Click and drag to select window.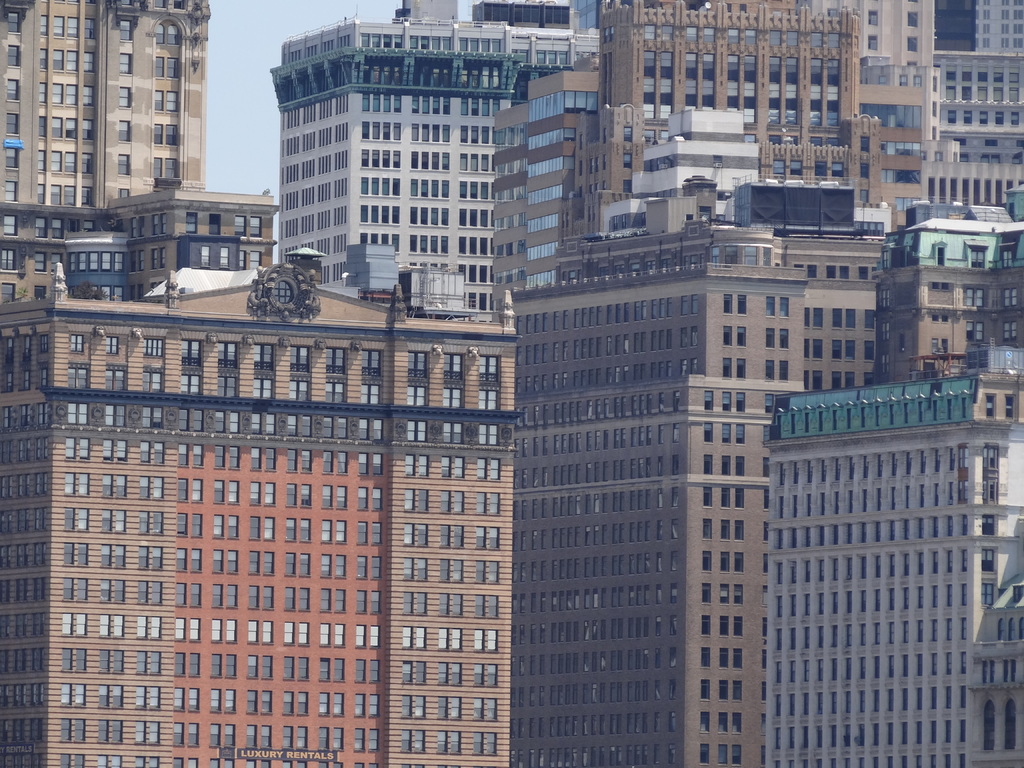
Selection: {"x1": 456, "y1": 63, "x2": 508, "y2": 93}.
